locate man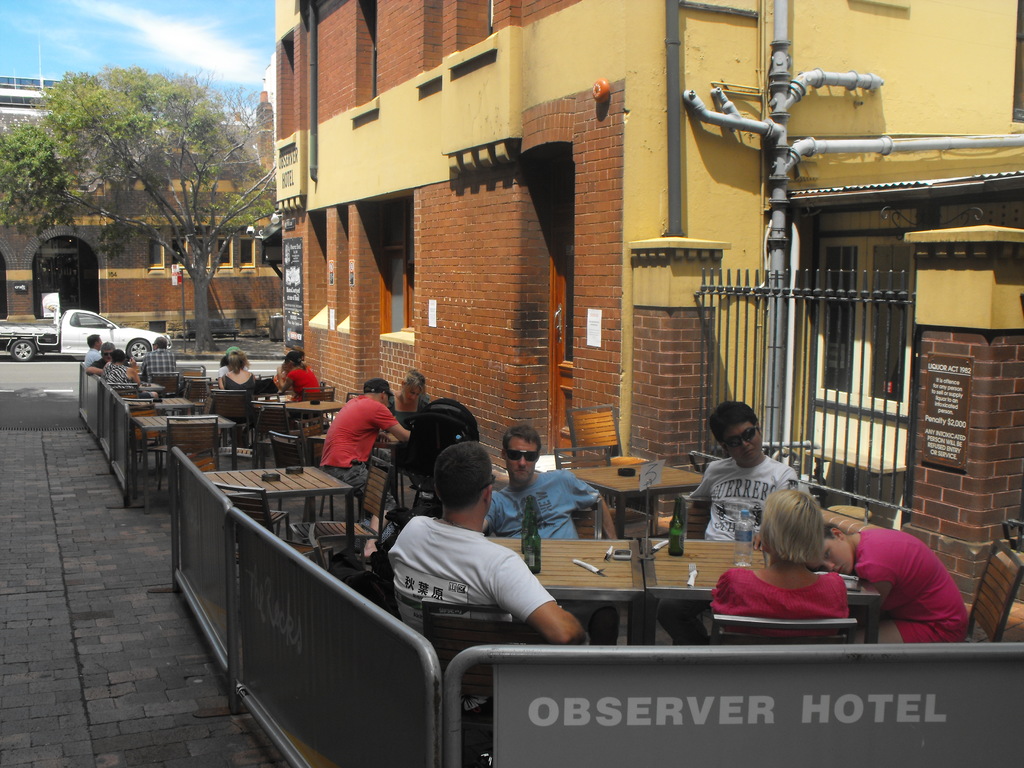
bbox(314, 380, 410, 521)
